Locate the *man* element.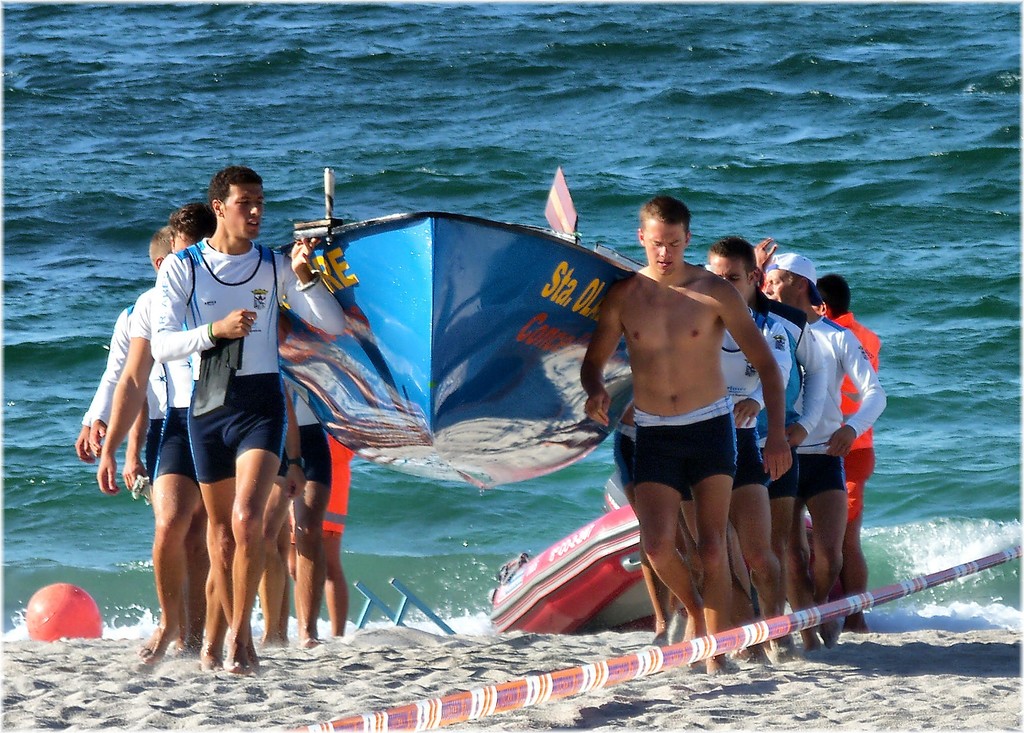
Element bbox: (x1=581, y1=191, x2=791, y2=681).
